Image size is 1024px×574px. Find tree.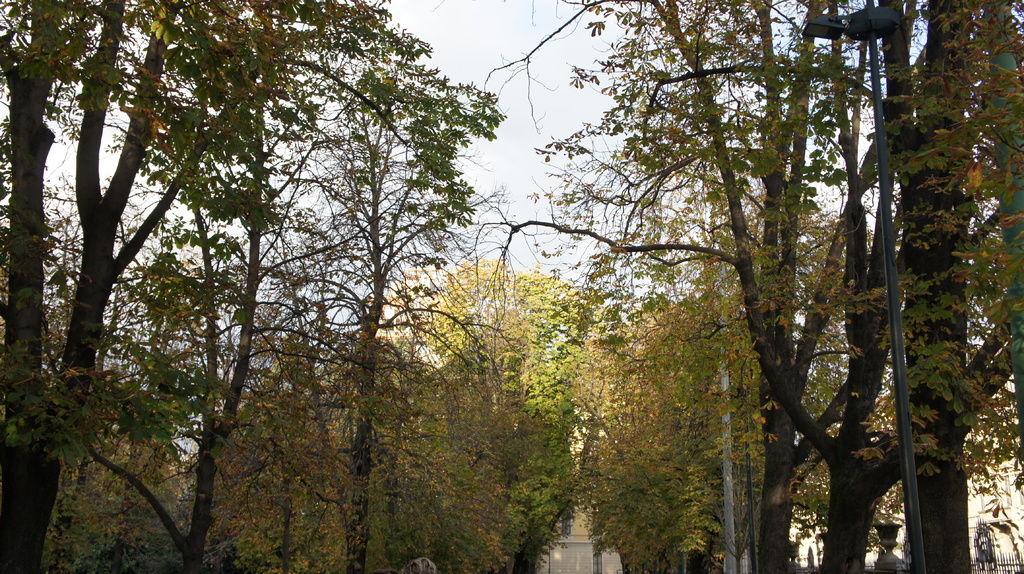
left=220, top=32, right=509, bottom=564.
